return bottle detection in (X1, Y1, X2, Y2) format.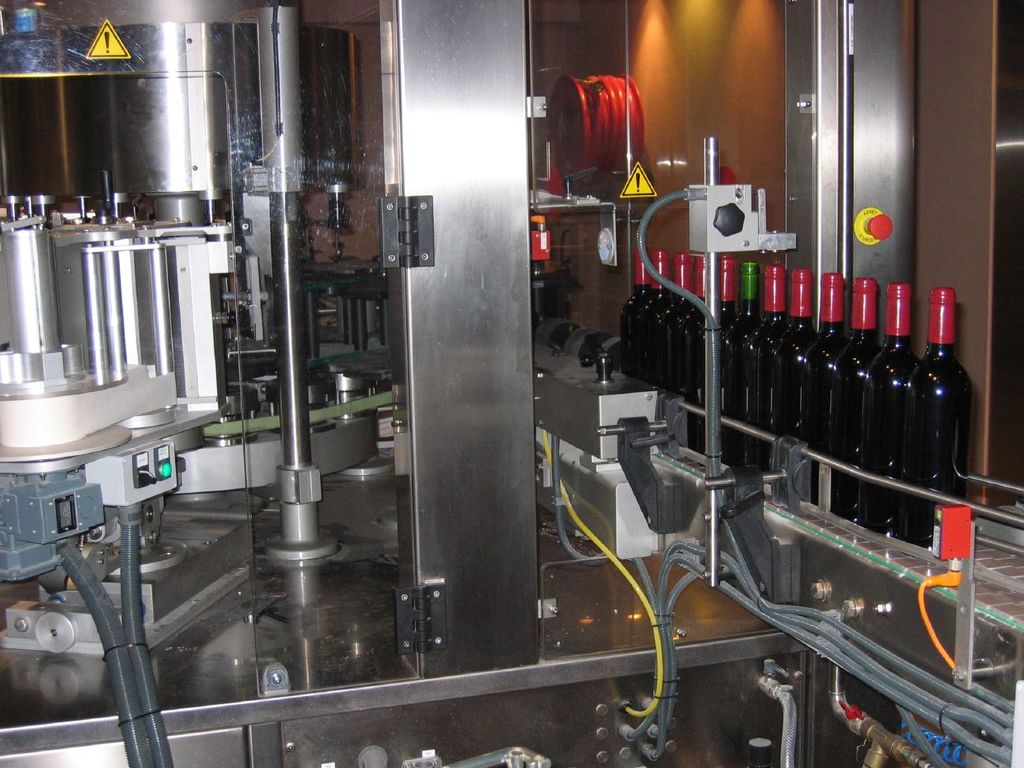
(722, 258, 769, 466).
